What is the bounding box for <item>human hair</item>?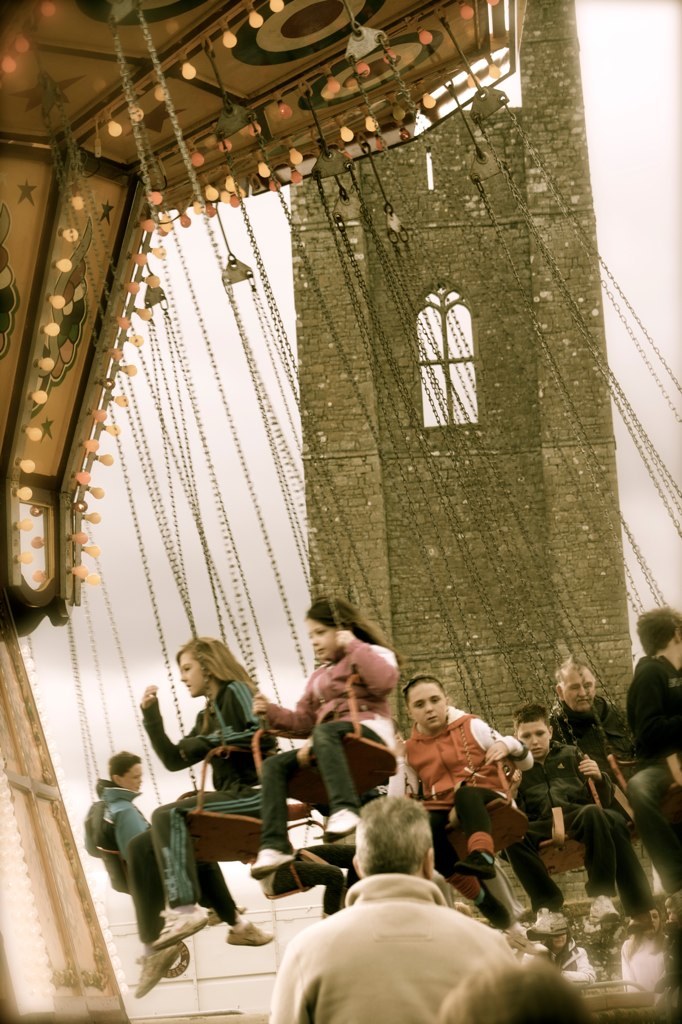
bbox=(109, 744, 142, 769).
